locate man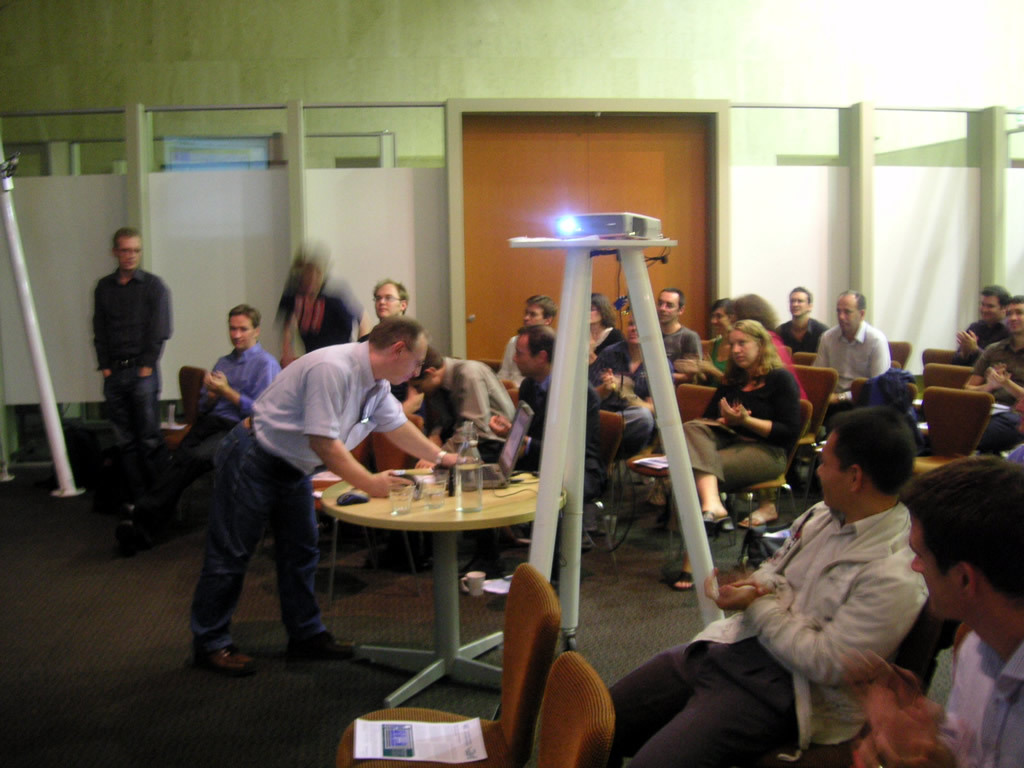
601, 403, 927, 767
